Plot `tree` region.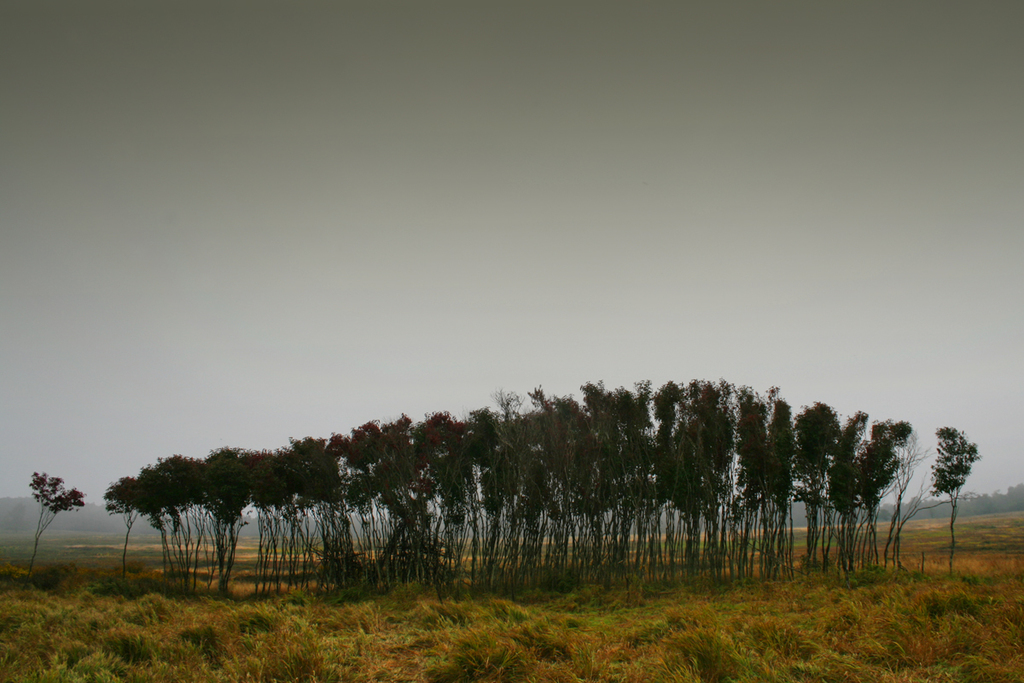
Plotted at box(102, 374, 980, 573).
